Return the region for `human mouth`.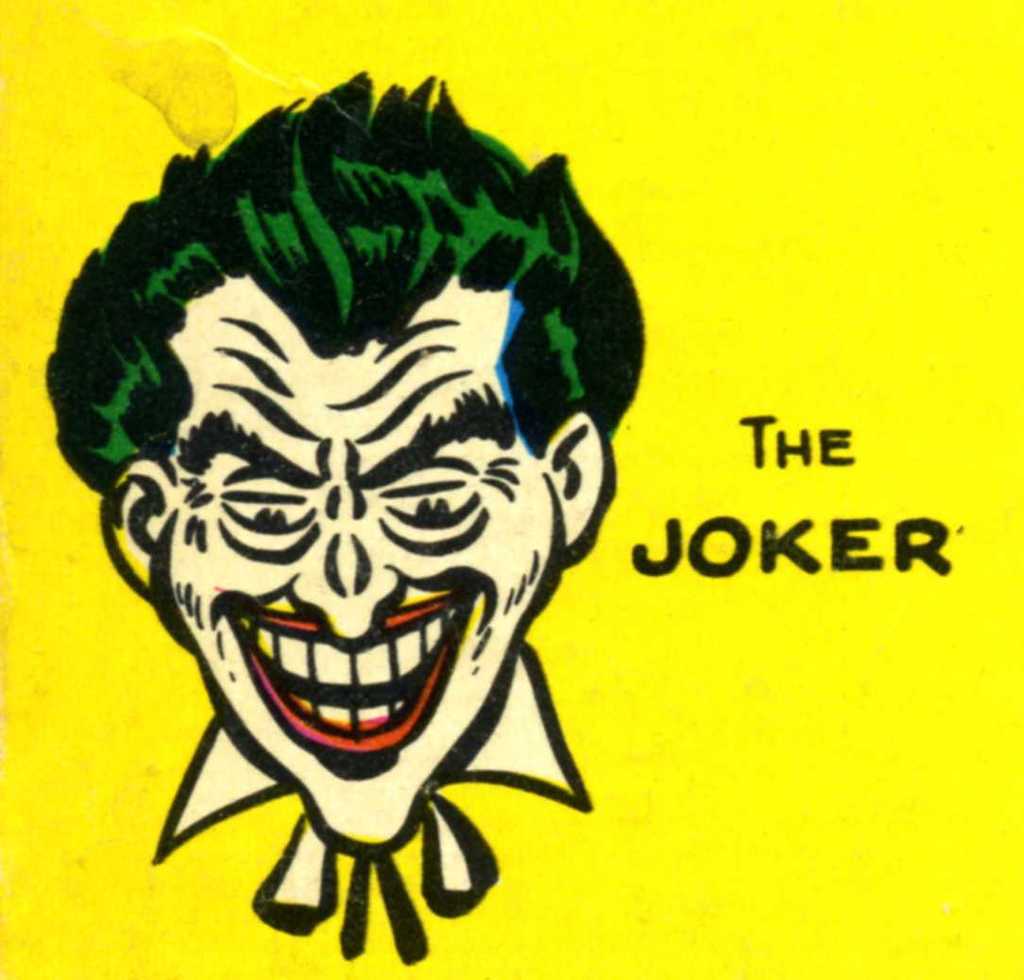
crop(226, 589, 473, 778).
